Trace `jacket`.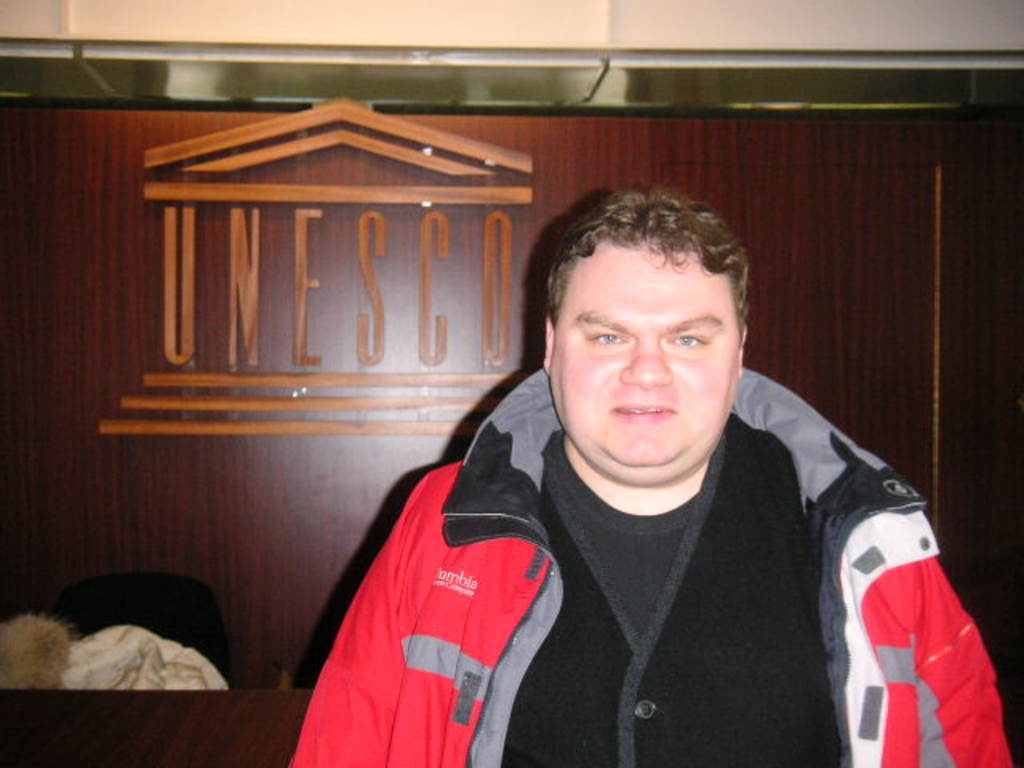
Traced to detection(304, 318, 957, 767).
